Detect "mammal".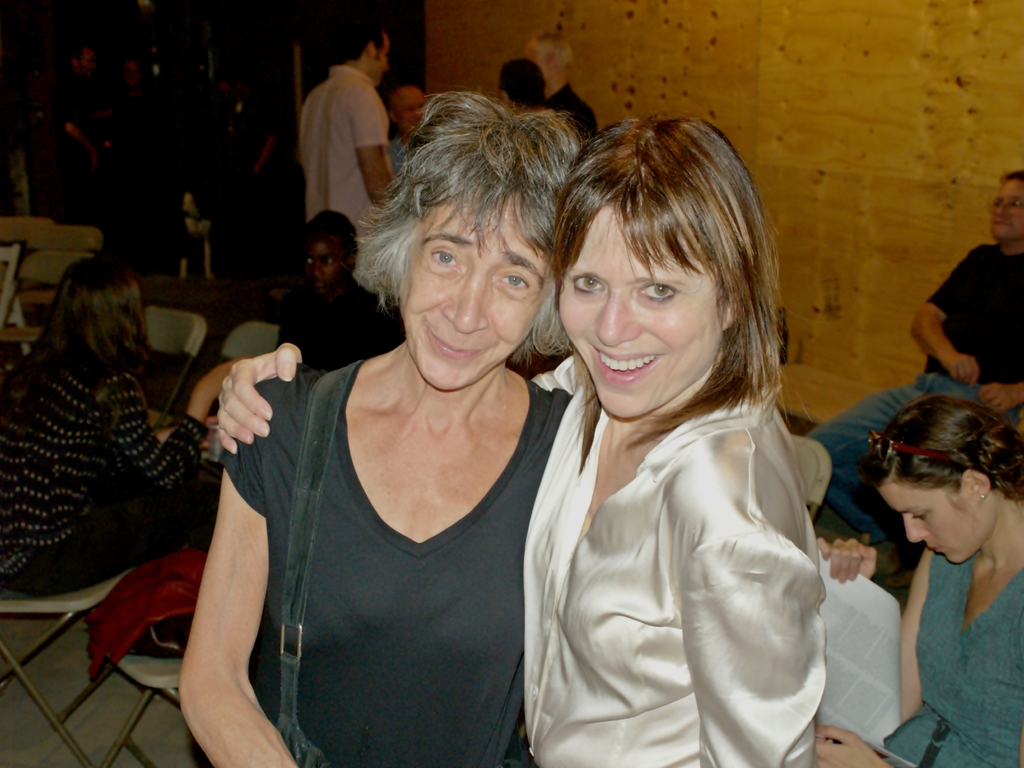
Detected at {"x1": 853, "y1": 377, "x2": 1023, "y2": 724}.
